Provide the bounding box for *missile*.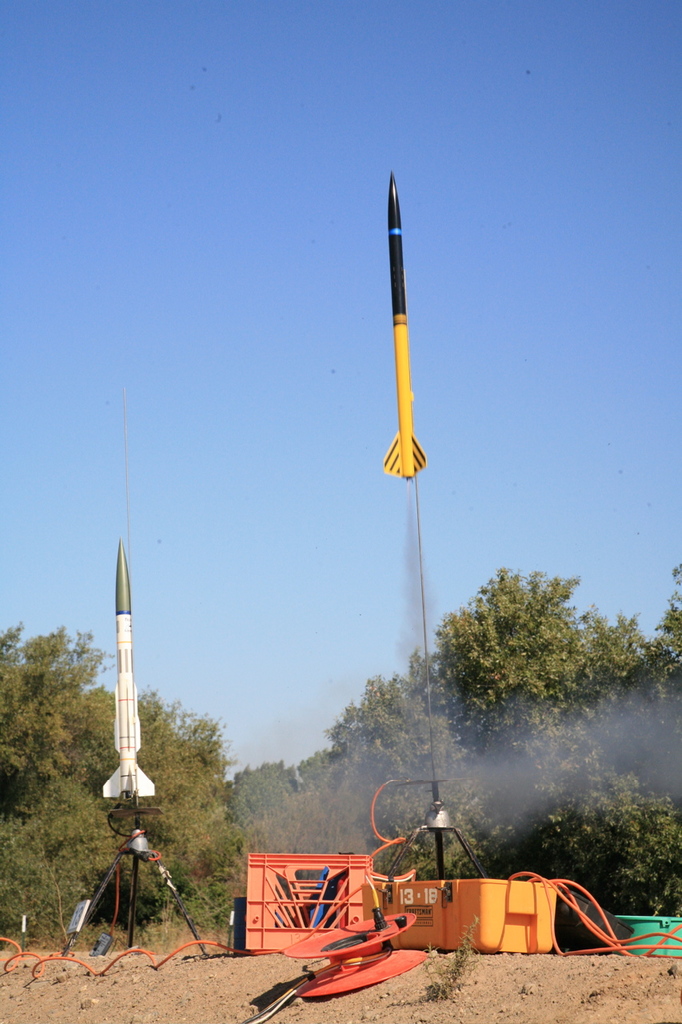
bbox=[376, 168, 425, 481].
